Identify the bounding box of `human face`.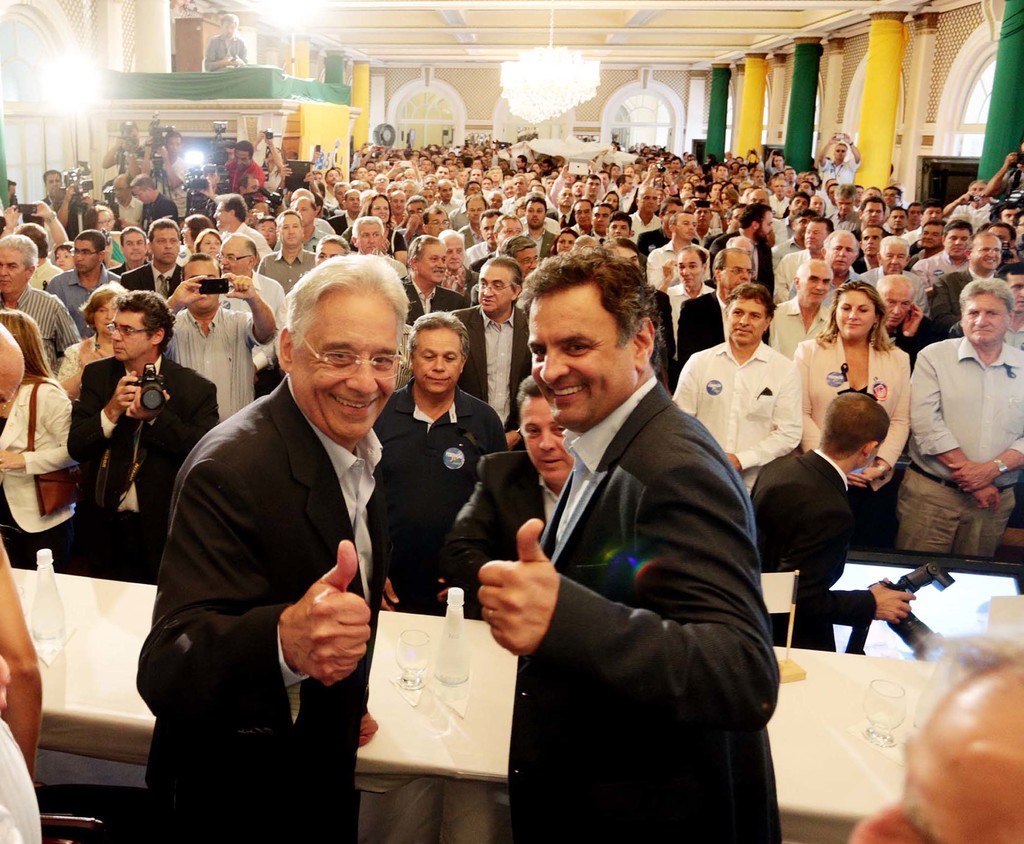
Rect(922, 221, 943, 246).
